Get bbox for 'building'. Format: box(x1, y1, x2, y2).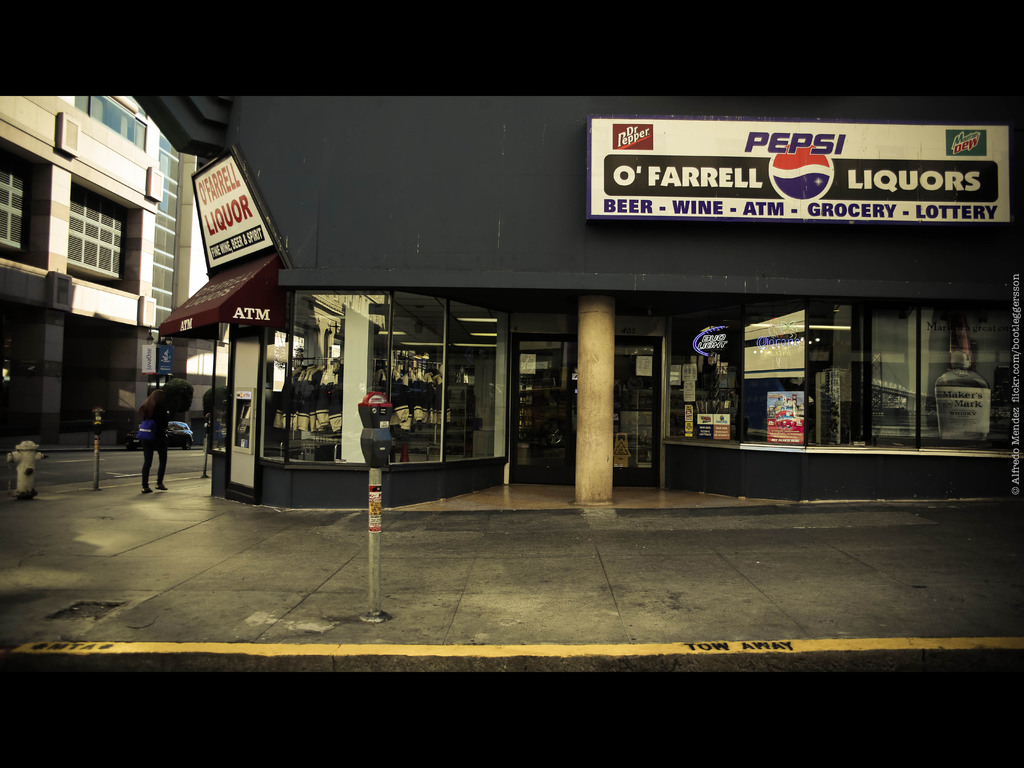
box(0, 99, 188, 428).
